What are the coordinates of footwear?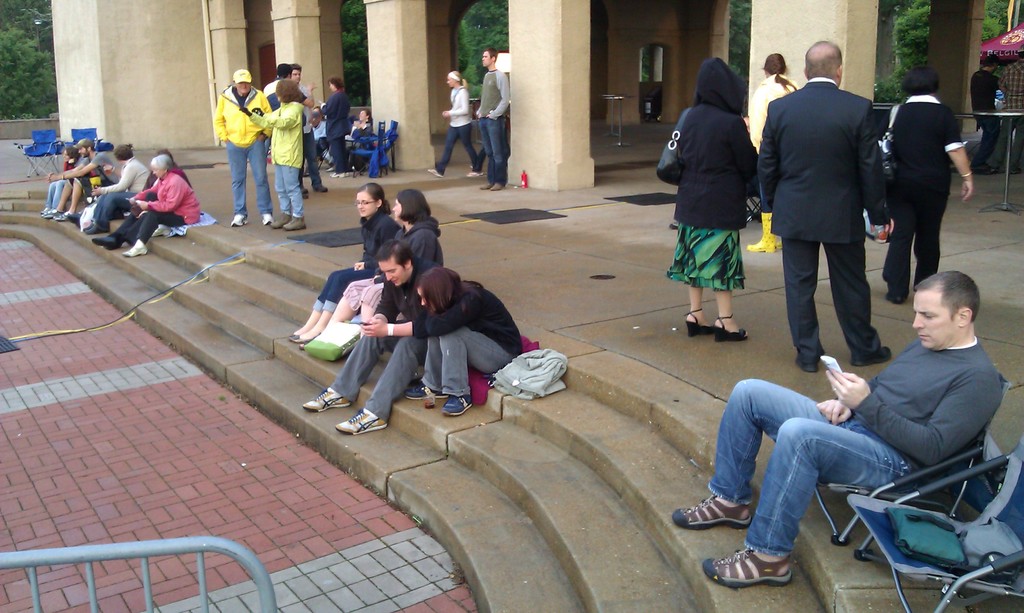
locate(335, 408, 391, 437).
